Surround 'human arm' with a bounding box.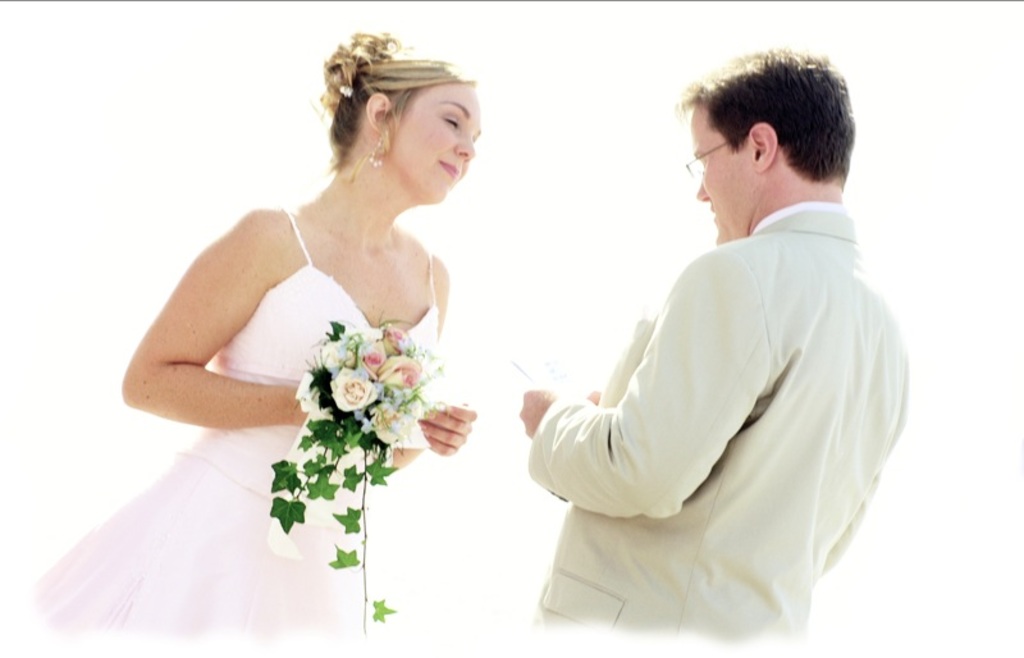
[507, 250, 767, 525].
